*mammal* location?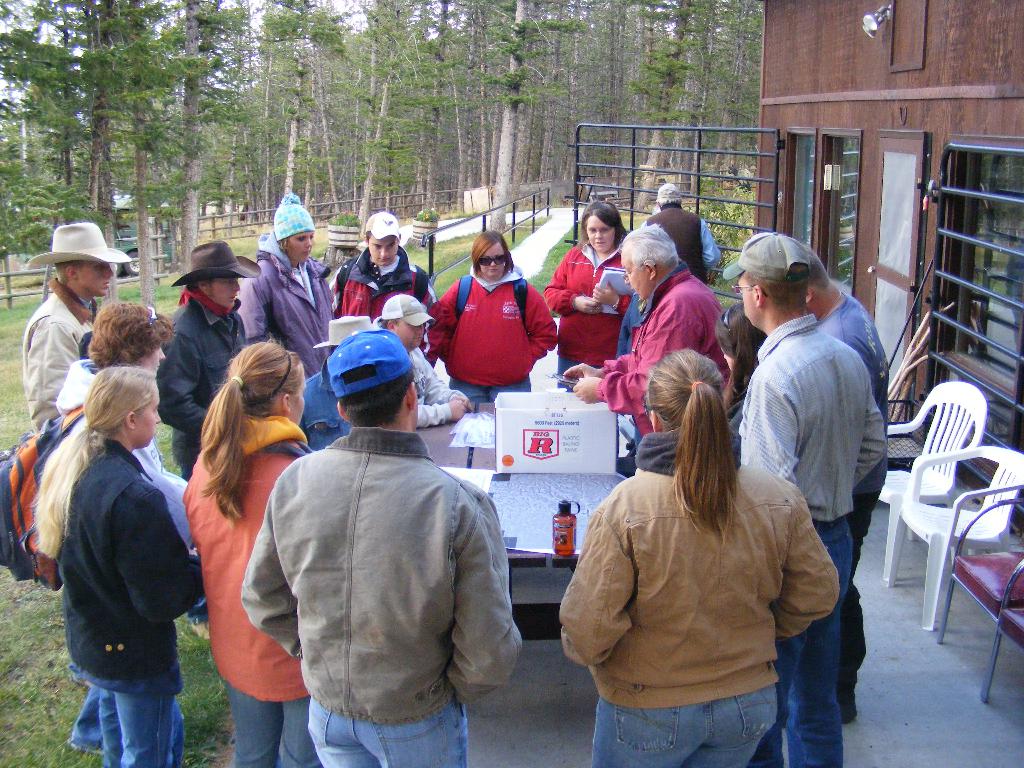
bbox=(237, 326, 522, 767)
